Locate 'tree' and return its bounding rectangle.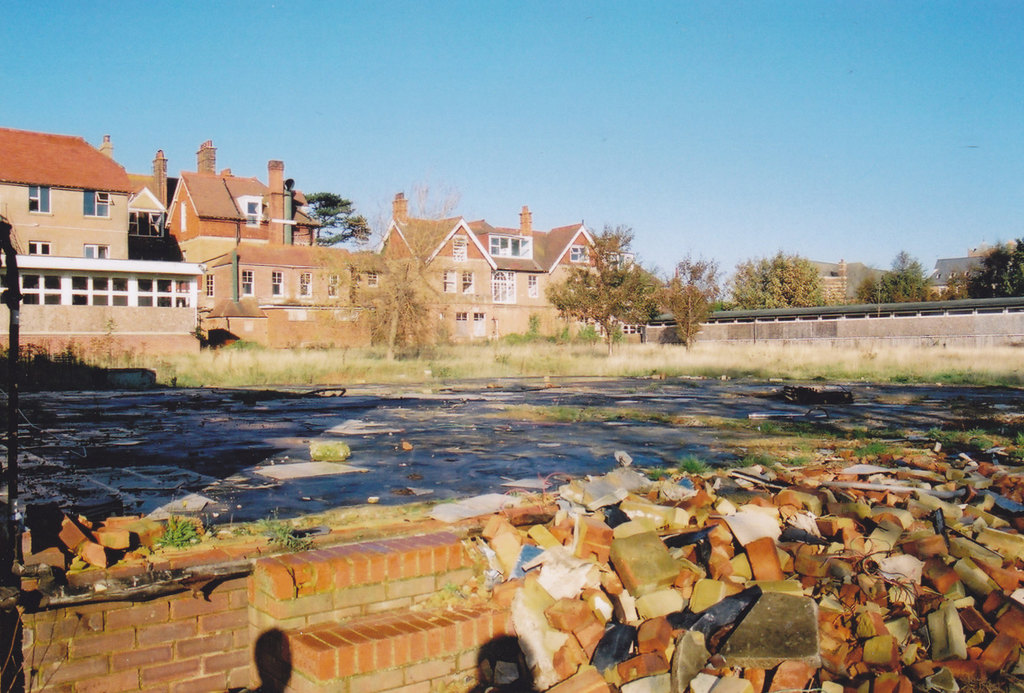
bbox=(551, 224, 681, 349).
